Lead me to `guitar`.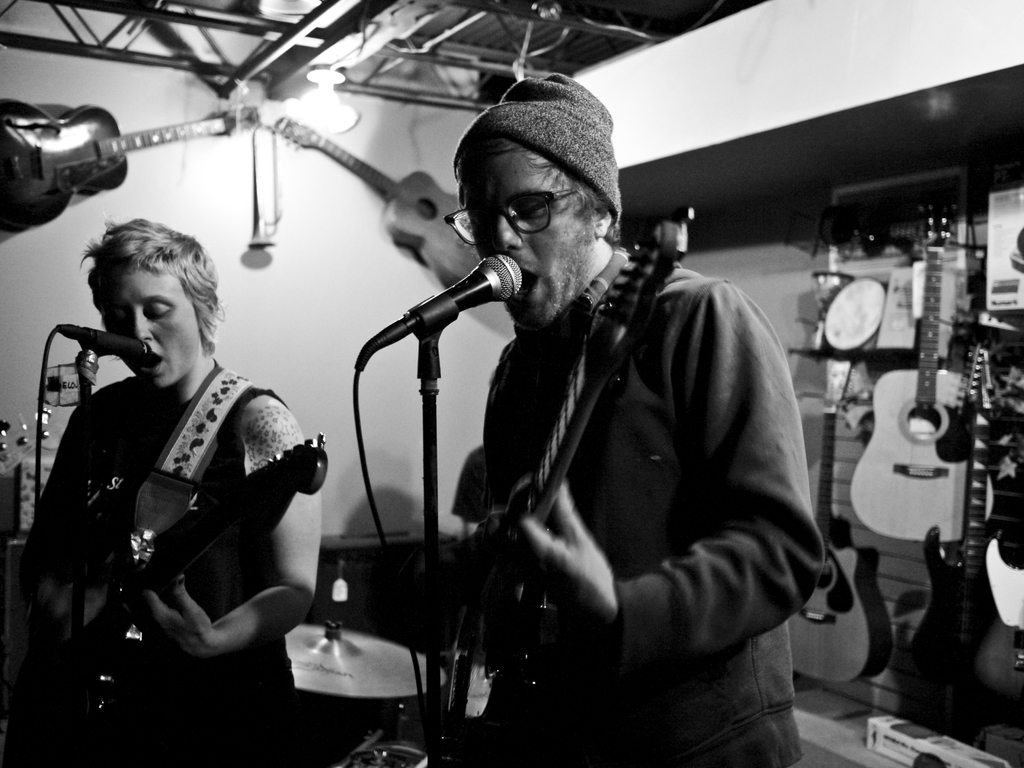
Lead to region(440, 216, 692, 767).
